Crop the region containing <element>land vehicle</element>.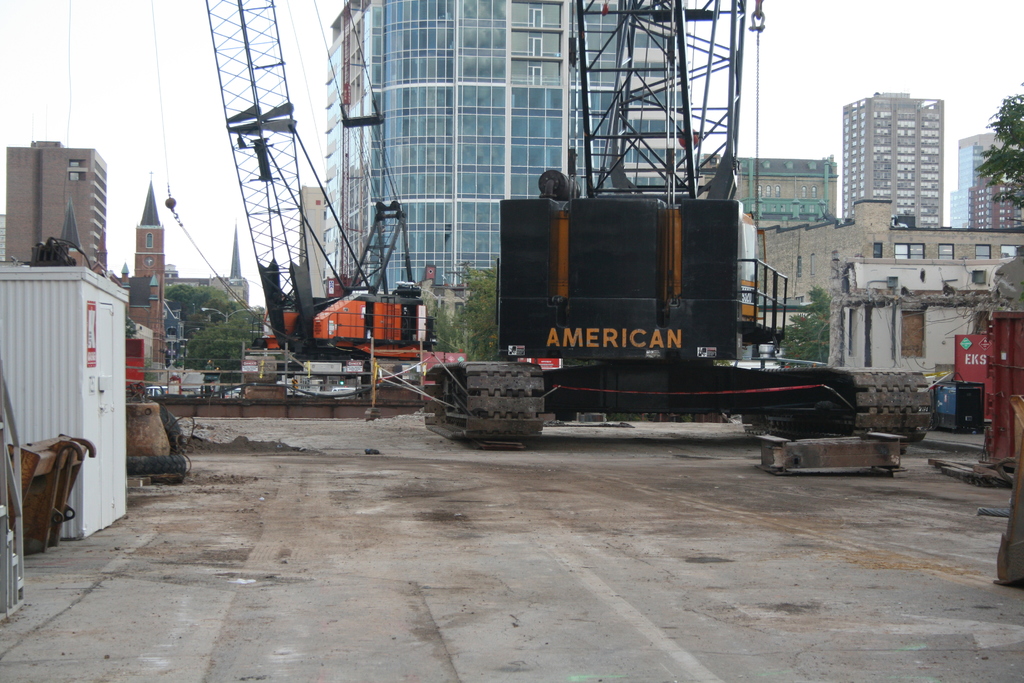
Crop region: [x1=225, y1=386, x2=243, y2=395].
